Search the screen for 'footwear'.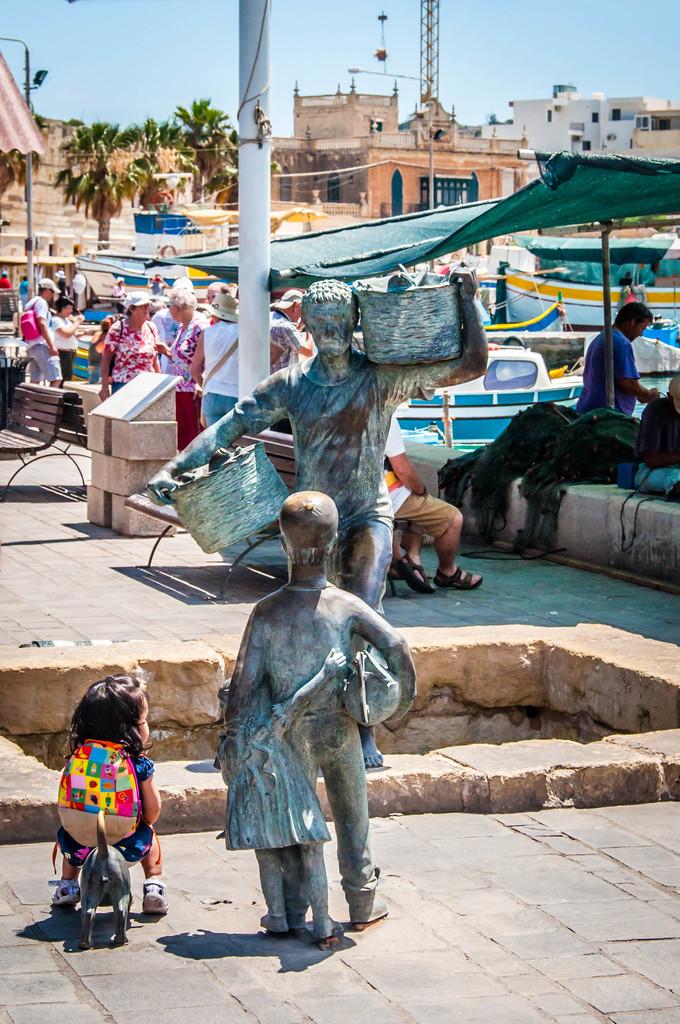
Found at [x1=259, y1=911, x2=286, y2=934].
